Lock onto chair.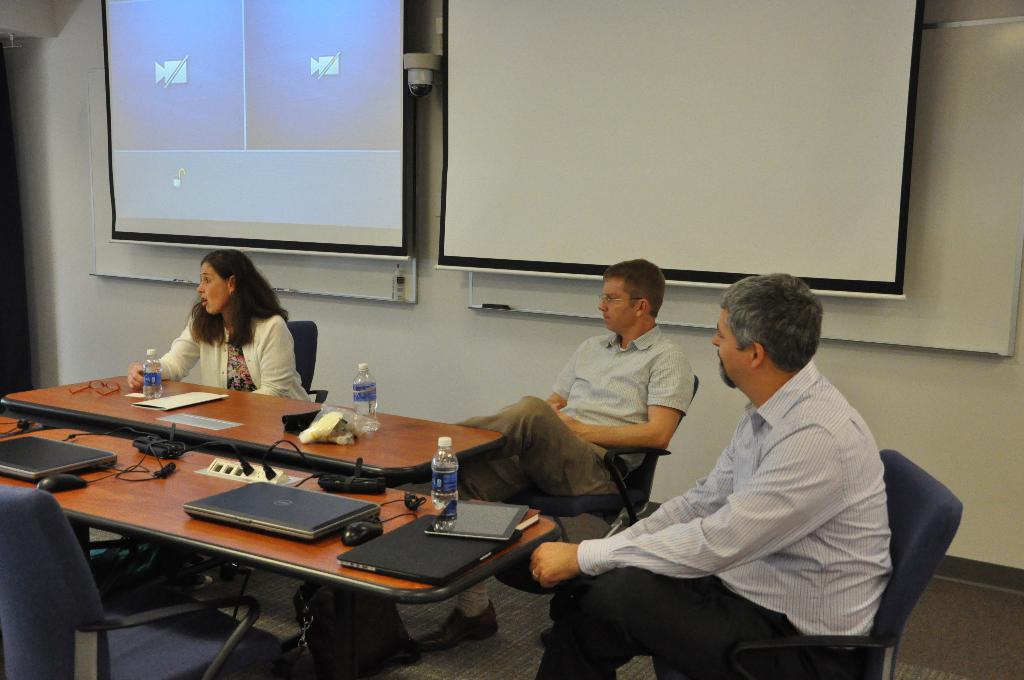
Locked: crop(283, 320, 329, 403).
